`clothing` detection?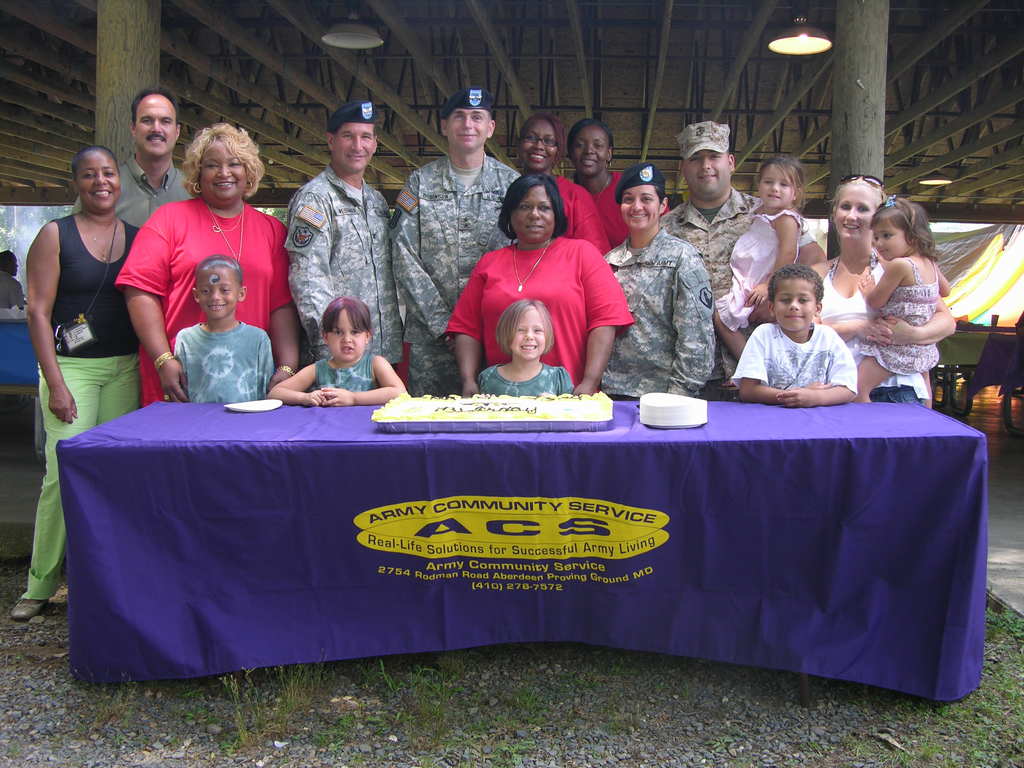
310 349 381 399
